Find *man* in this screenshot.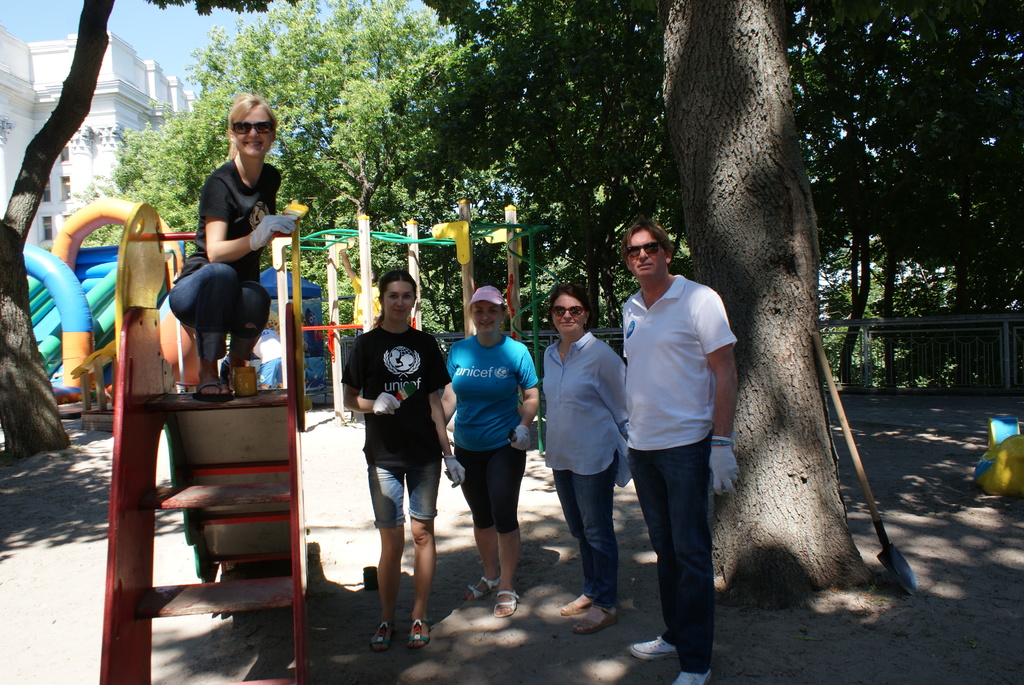
The bounding box for *man* is (x1=255, y1=329, x2=287, y2=388).
